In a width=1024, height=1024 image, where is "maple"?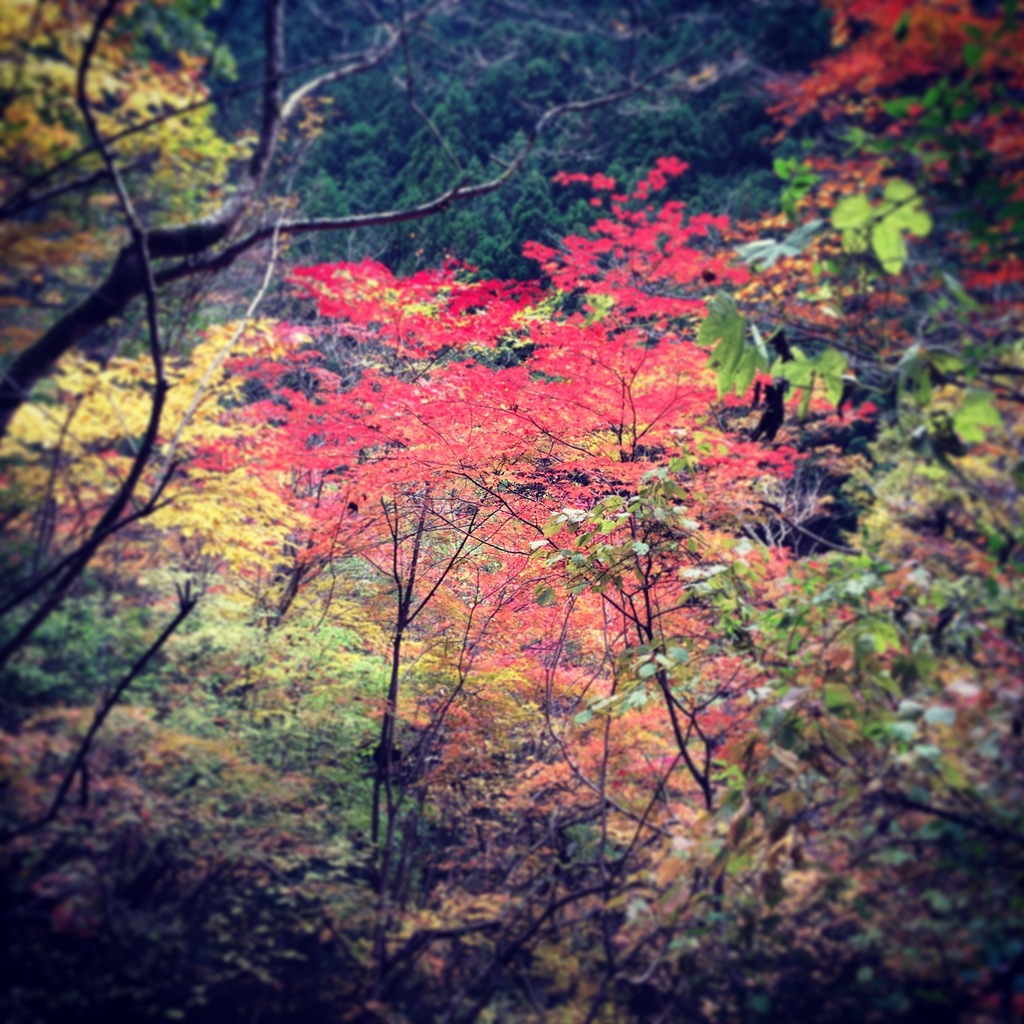
Rect(0, 13, 1014, 1014).
